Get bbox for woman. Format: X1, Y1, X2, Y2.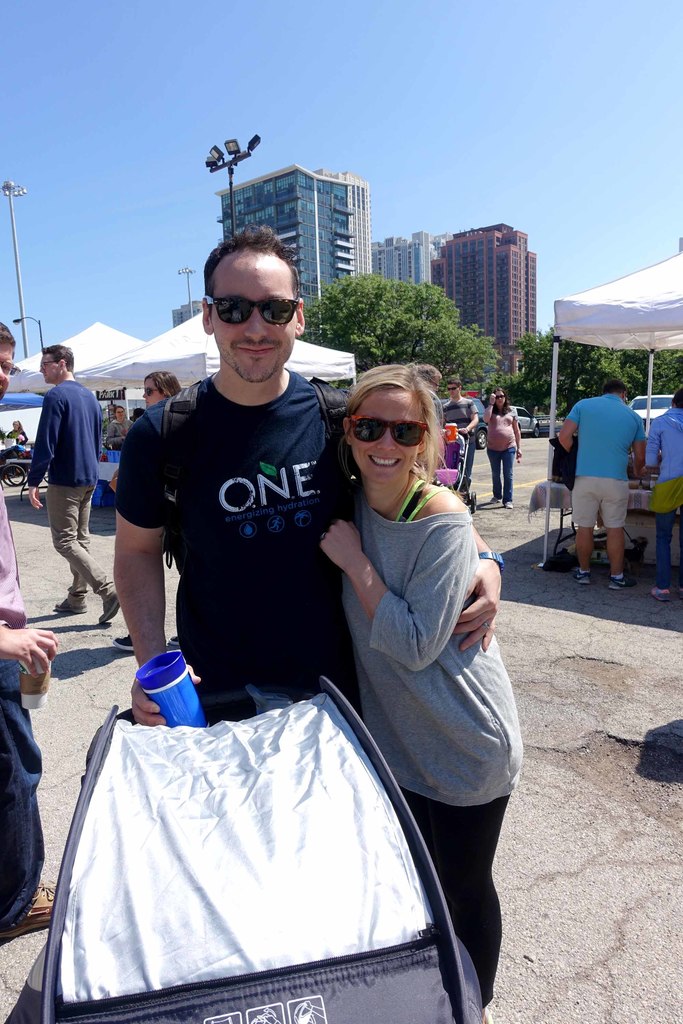
113, 371, 185, 650.
